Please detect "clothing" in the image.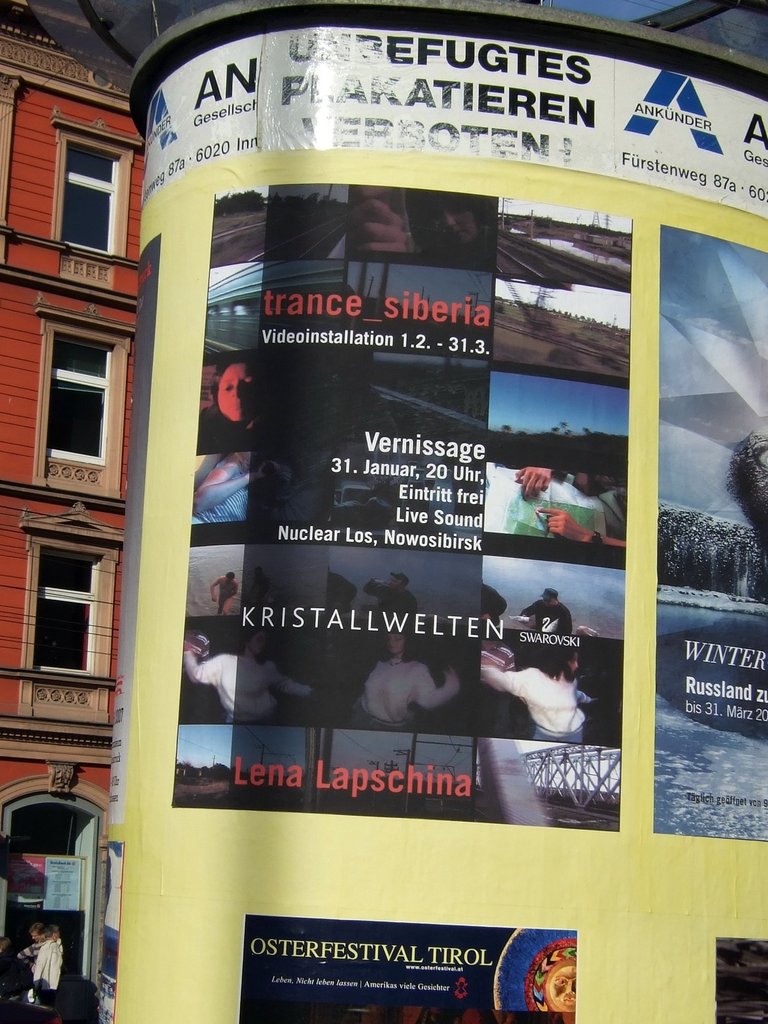
pyautogui.locateOnScreen(481, 664, 595, 742).
